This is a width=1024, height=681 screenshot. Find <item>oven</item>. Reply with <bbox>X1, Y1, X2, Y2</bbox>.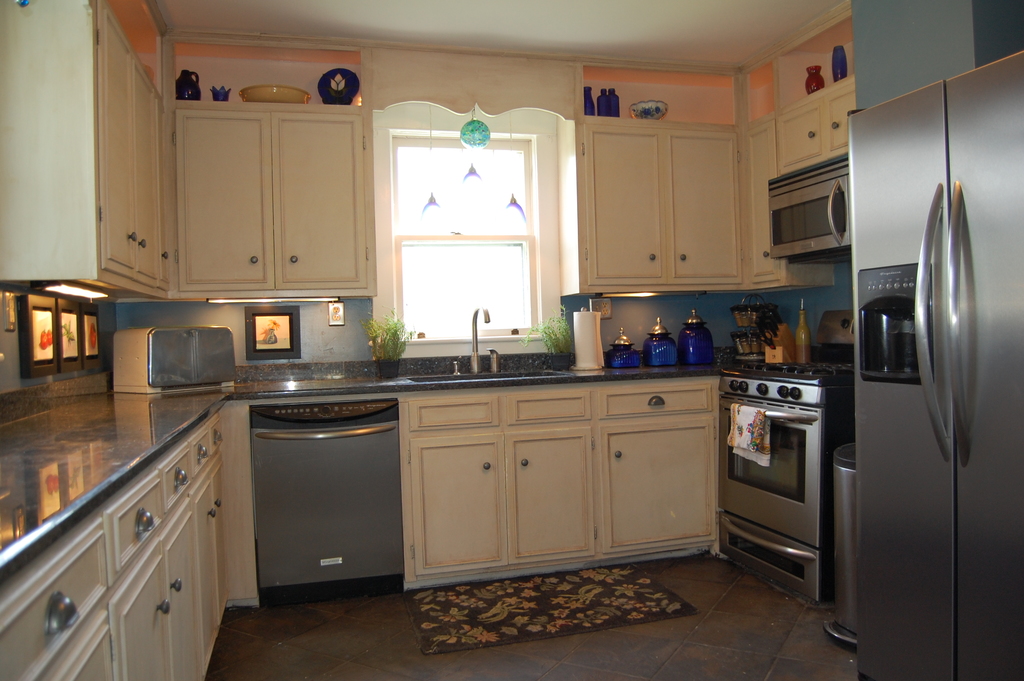
<bbox>714, 402, 825, 577</bbox>.
